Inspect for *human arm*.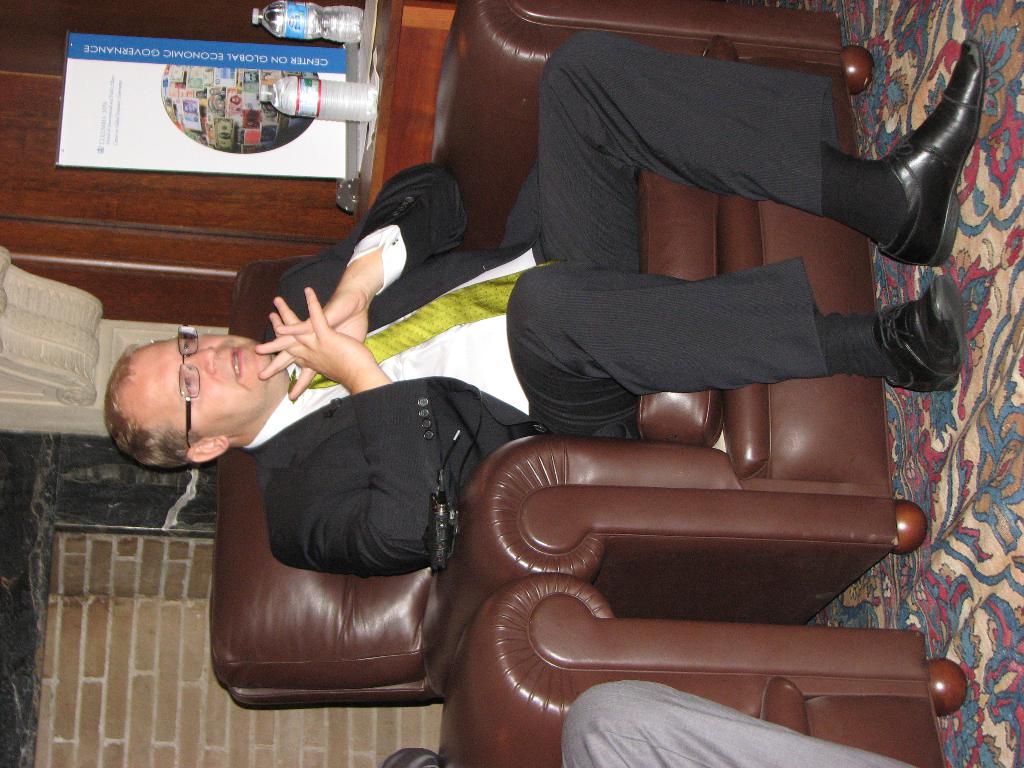
Inspection: {"left": 284, "top": 182, "right": 472, "bottom": 399}.
